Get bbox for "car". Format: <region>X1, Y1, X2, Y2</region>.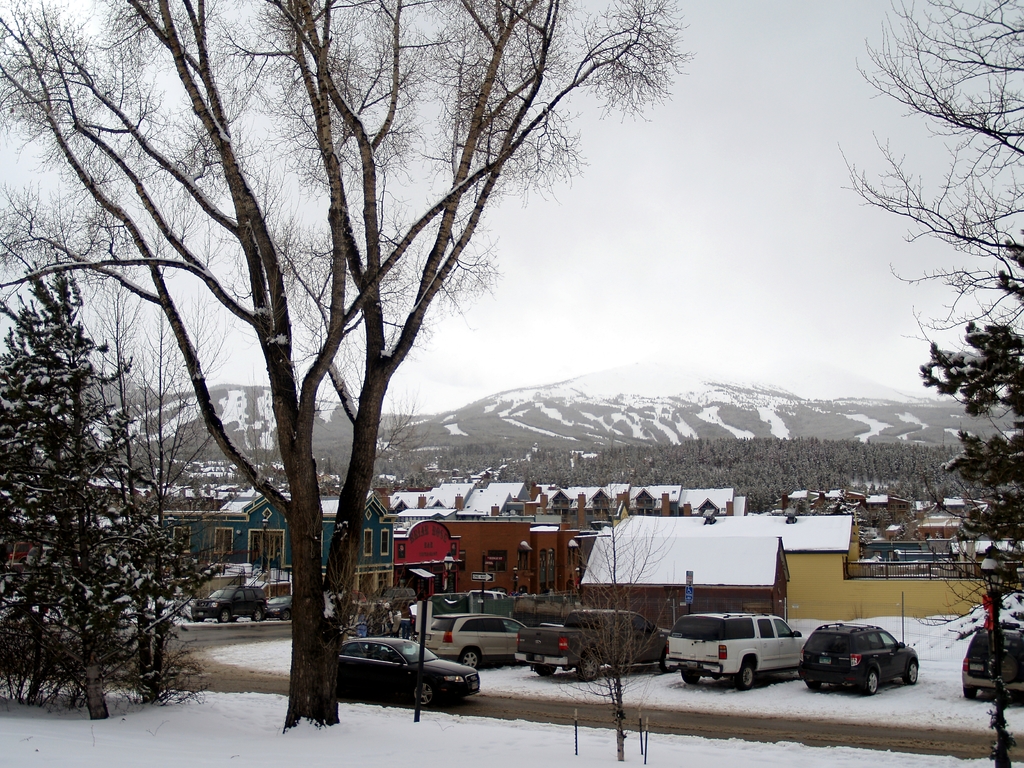
<region>964, 621, 1023, 703</region>.
